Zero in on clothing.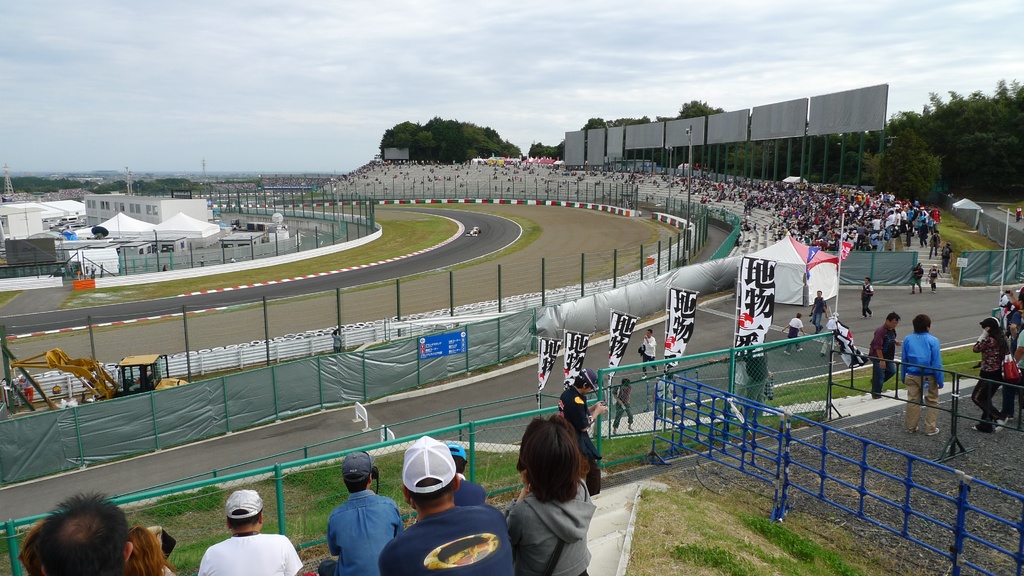
Zeroed in: left=868, top=318, right=901, bottom=401.
